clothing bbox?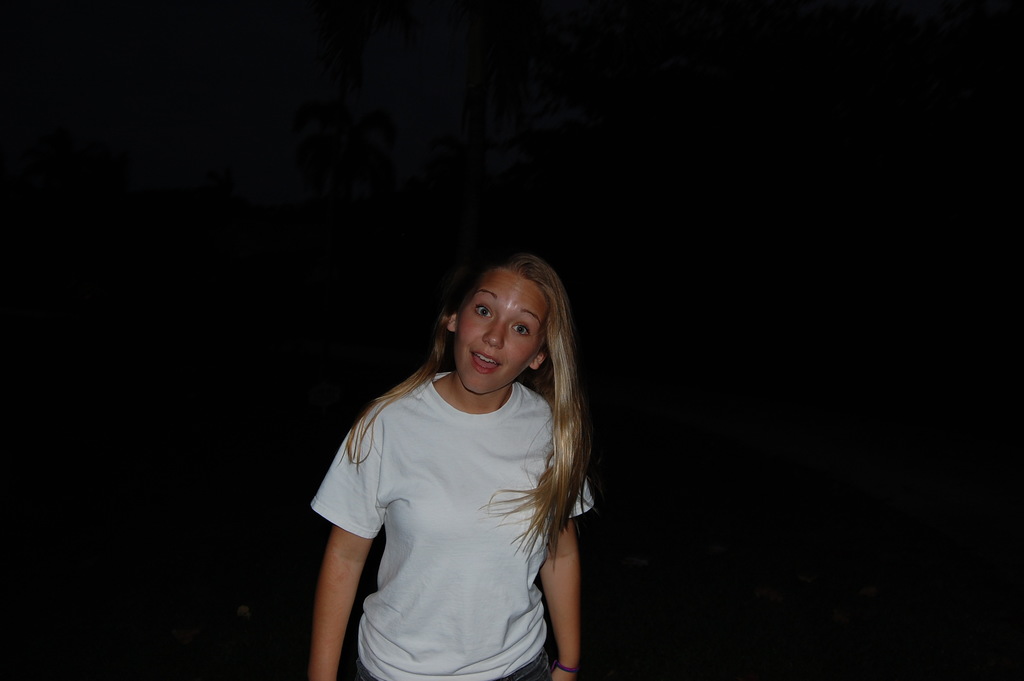
(316,330,598,664)
